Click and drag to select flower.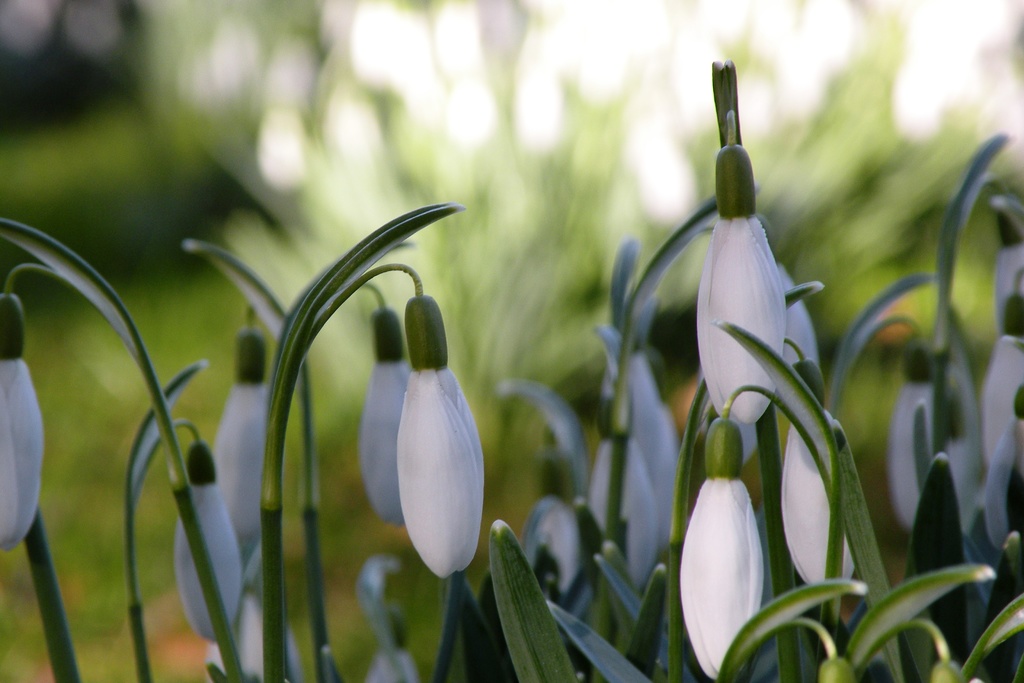
Selection: 360 306 408 527.
